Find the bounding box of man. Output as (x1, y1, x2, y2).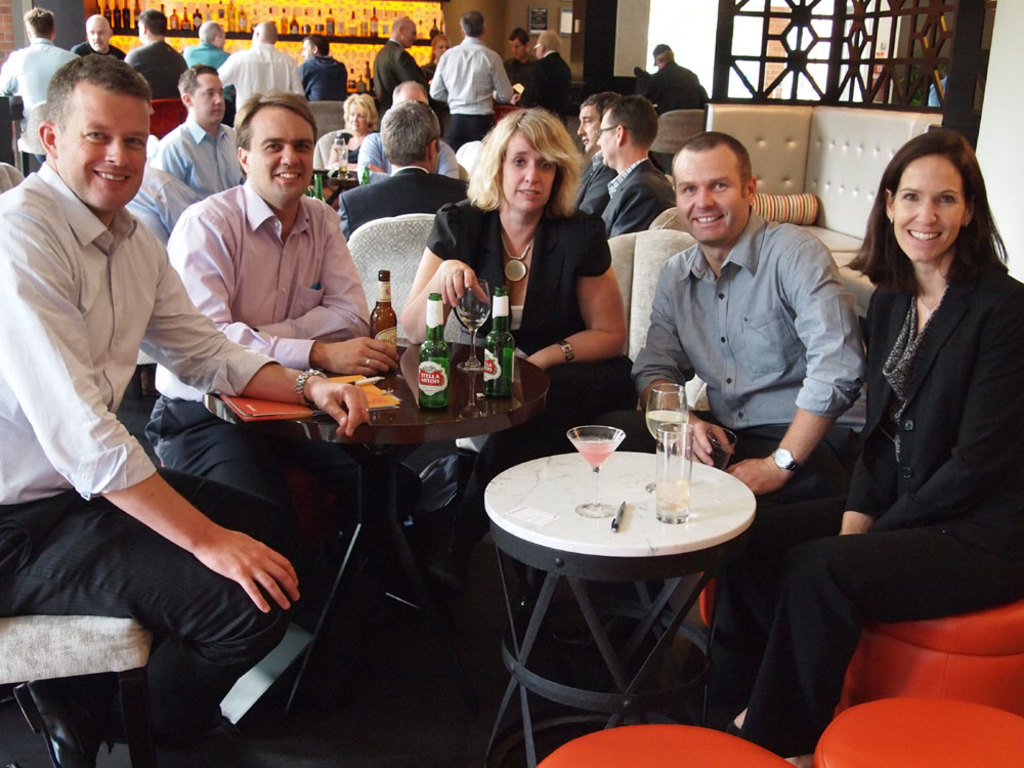
(430, 10, 500, 150).
